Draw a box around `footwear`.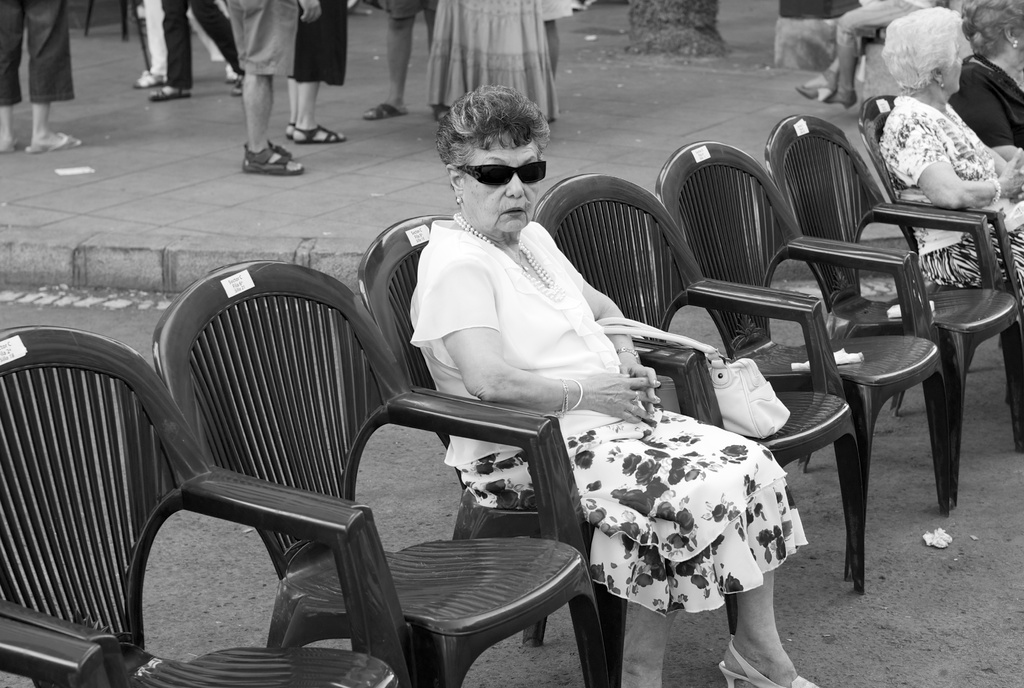
(792,76,835,102).
